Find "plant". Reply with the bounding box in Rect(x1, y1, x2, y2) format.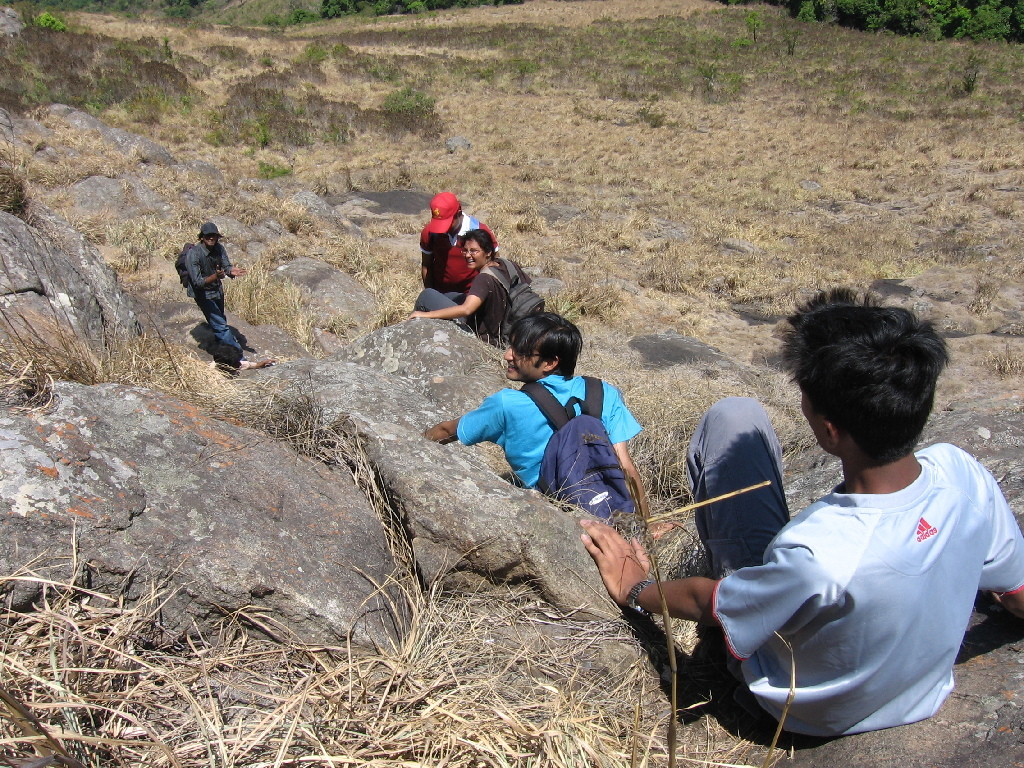
Rect(120, 82, 155, 120).
